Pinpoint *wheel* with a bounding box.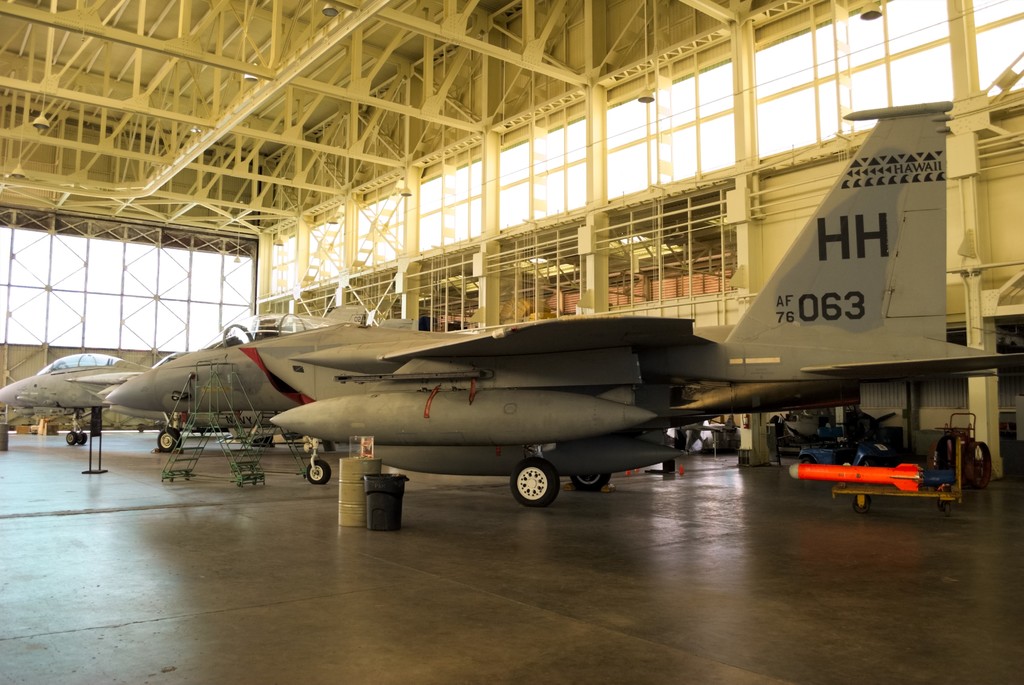
locate(67, 431, 76, 444).
